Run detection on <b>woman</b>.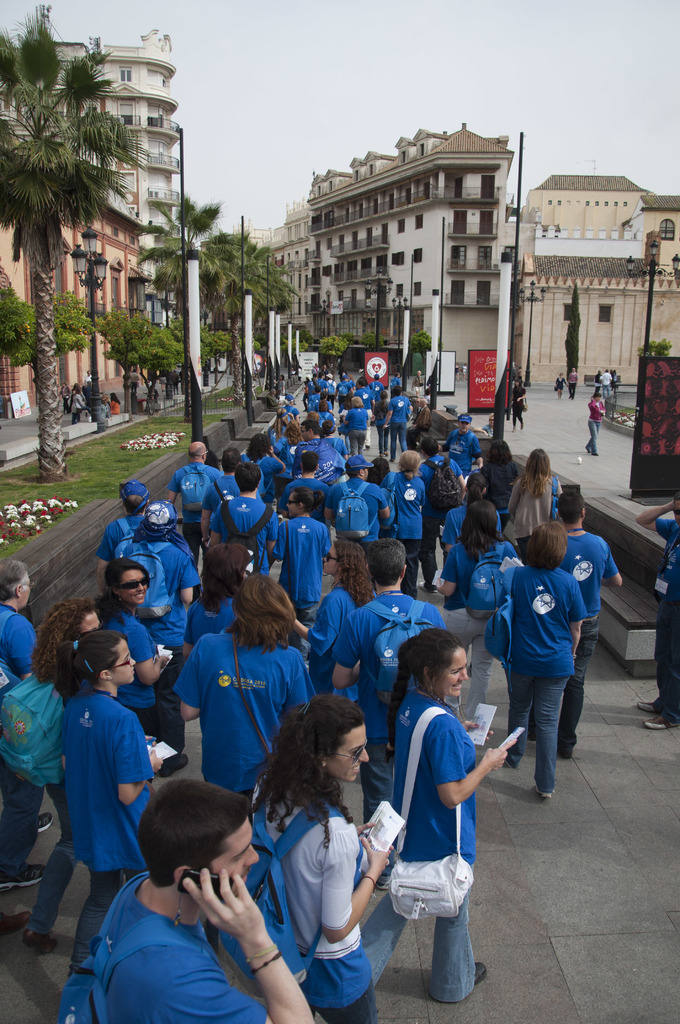
Result: locate(185, 543, 254, 657).
